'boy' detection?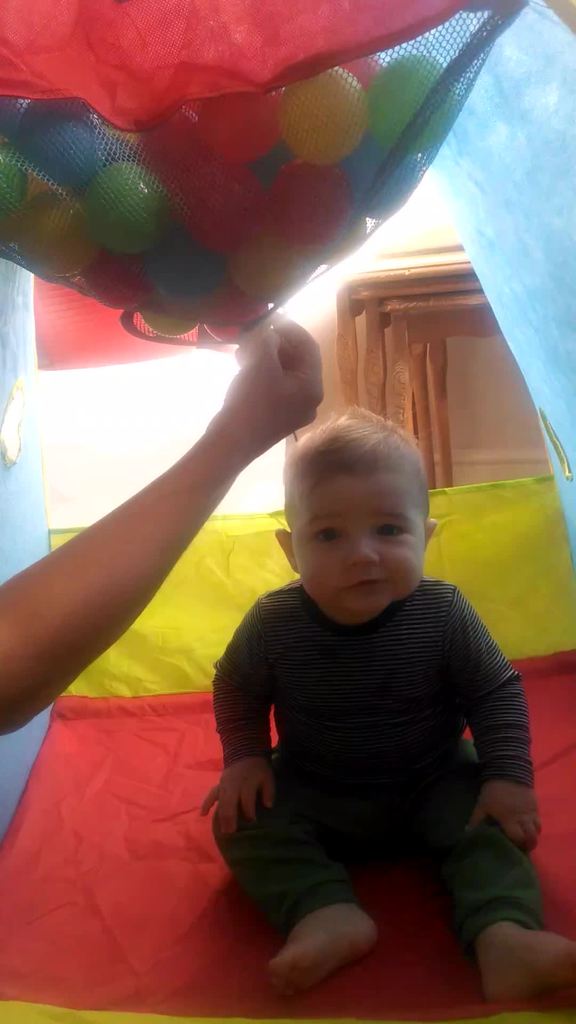
196 408 575 999
